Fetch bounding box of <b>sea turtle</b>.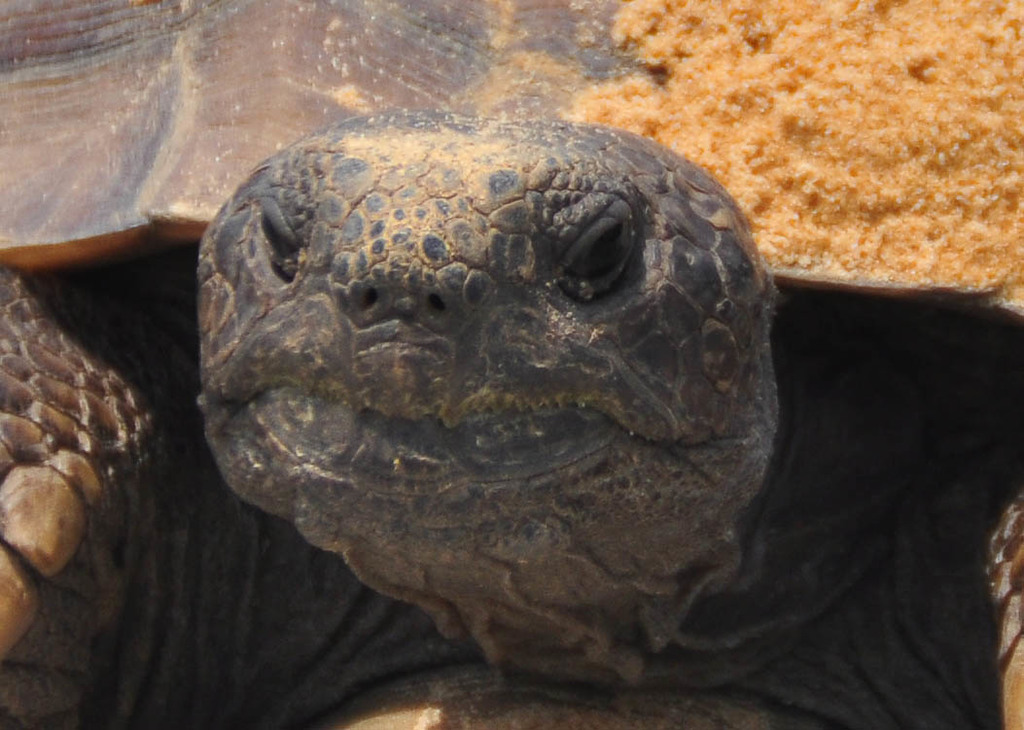
Bbox: Rect(0, 0, 1023, 729).
